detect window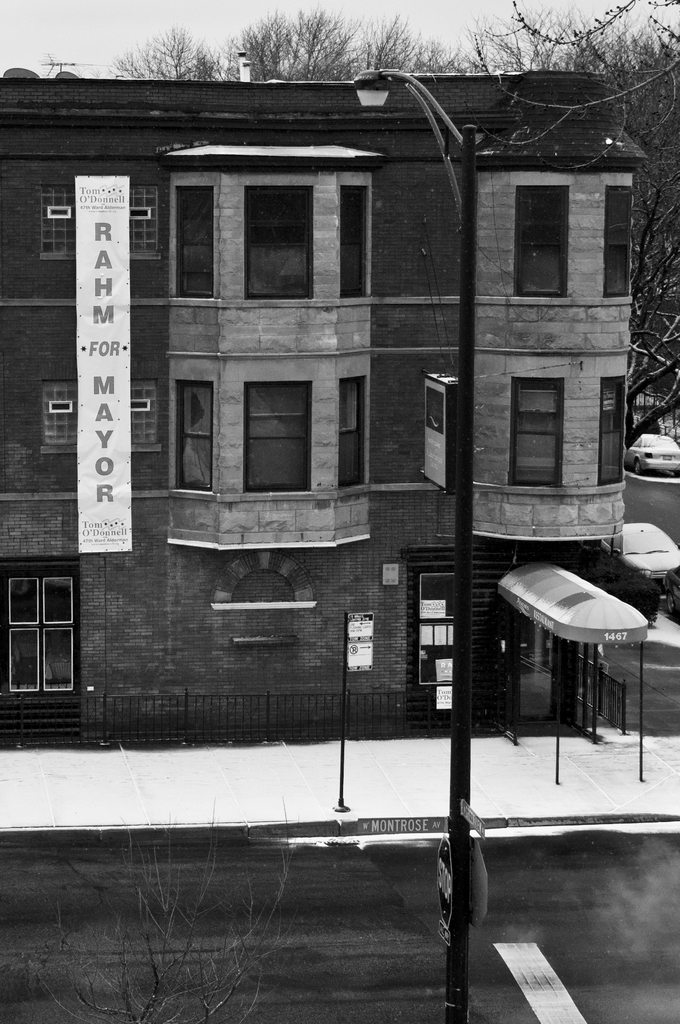
pyautogui.locateOnScreen(337, 372, 373, 489)
